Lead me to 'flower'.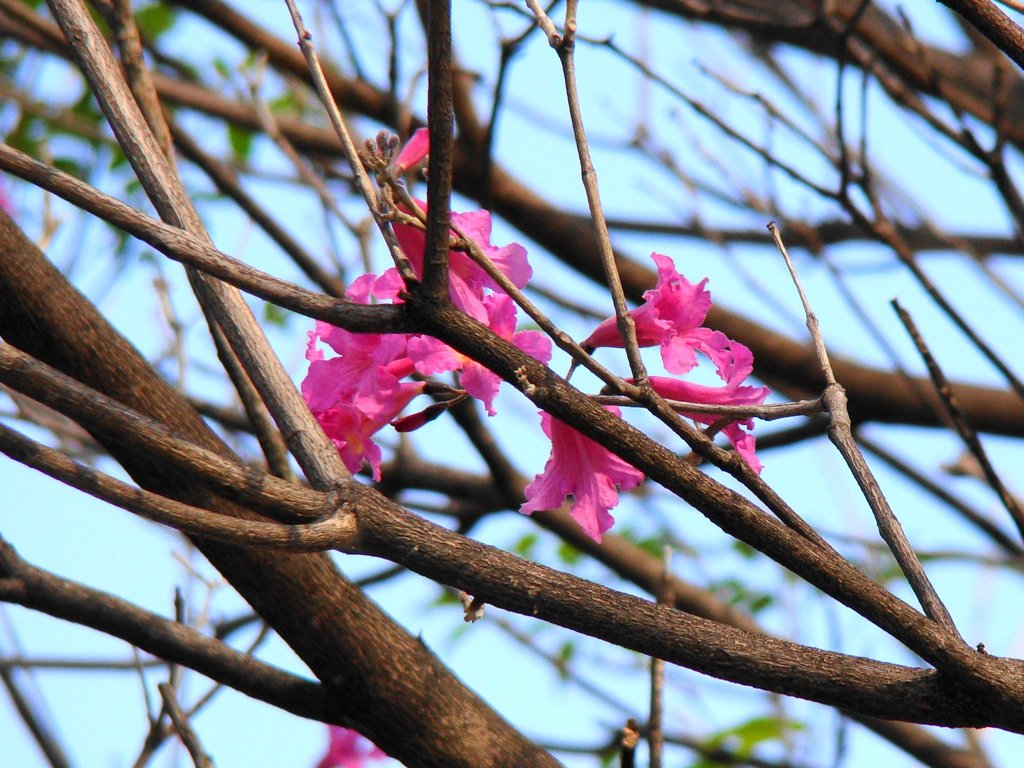
Lead to 582:255:723:353.
